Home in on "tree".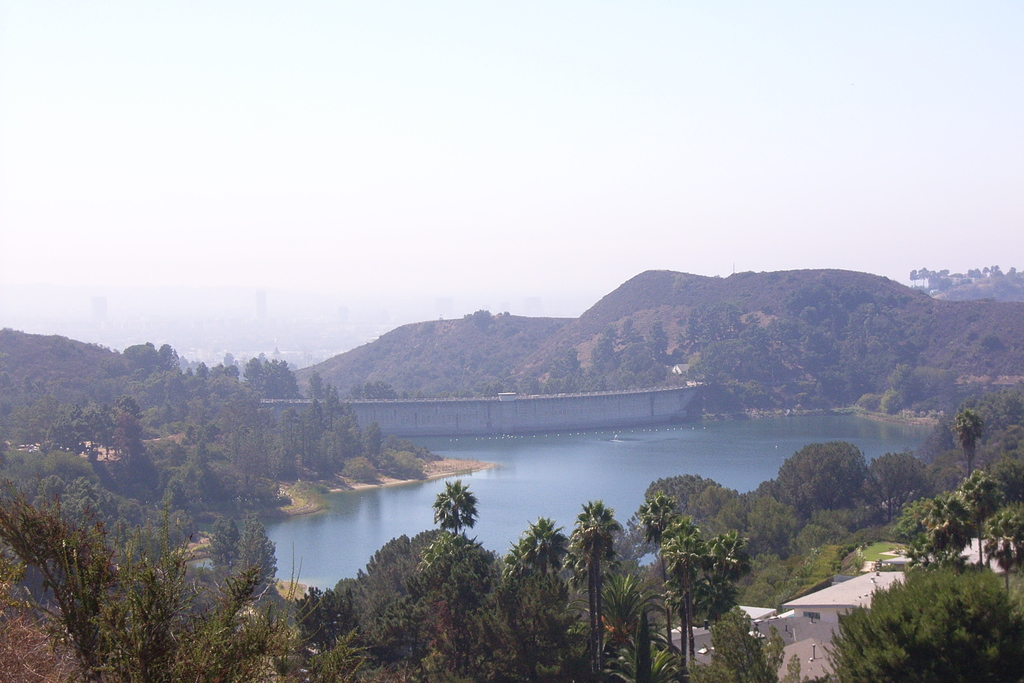
Homed in at [left=467, top=306, right=492, bottom=333].
